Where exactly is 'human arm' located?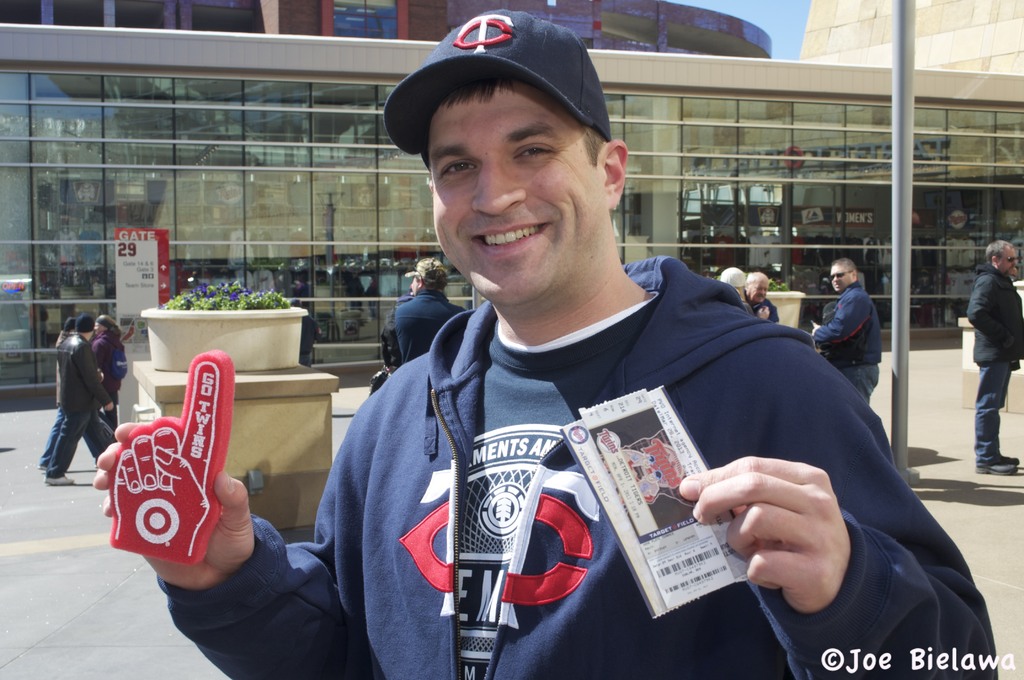
Its bounding box is <box>804,289,874,343</box>.
